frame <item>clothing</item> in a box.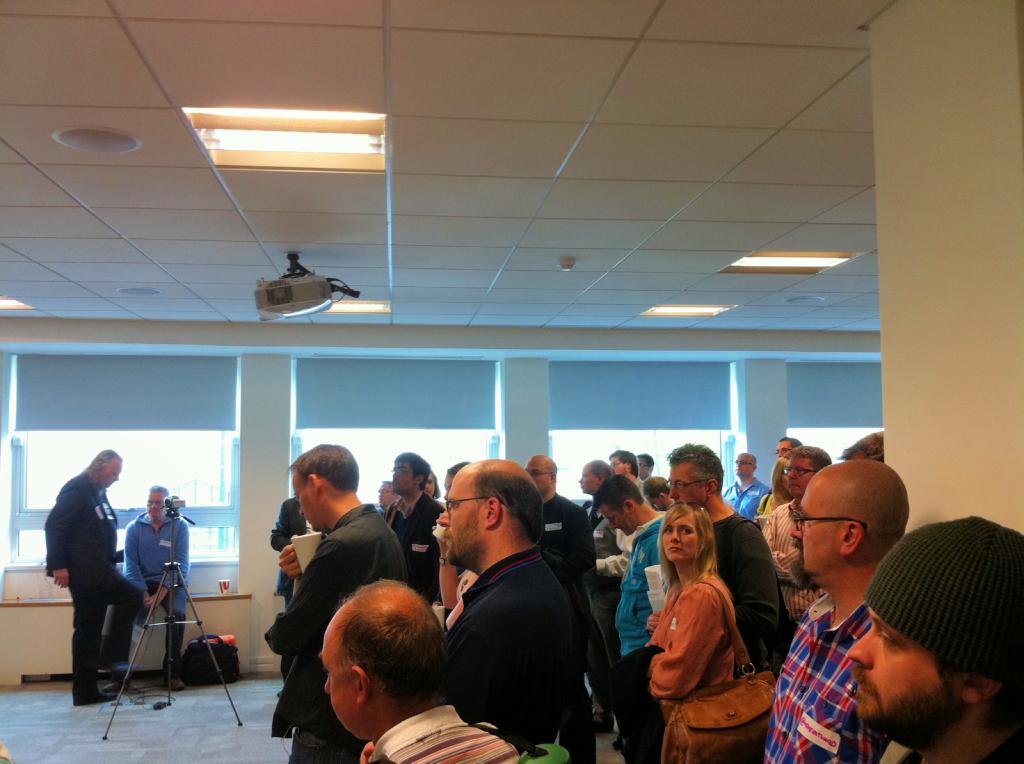
detection(33, 446, 141, 697).
